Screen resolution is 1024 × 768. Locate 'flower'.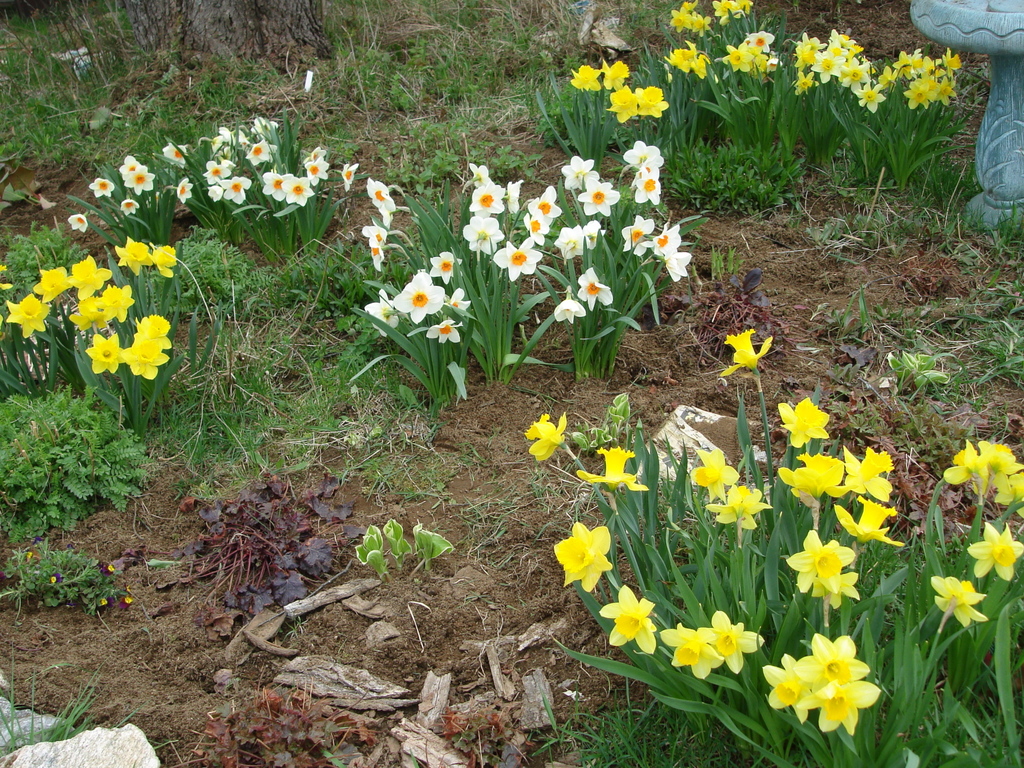
[x1=469, y1=181, x2=500, y2=214].
